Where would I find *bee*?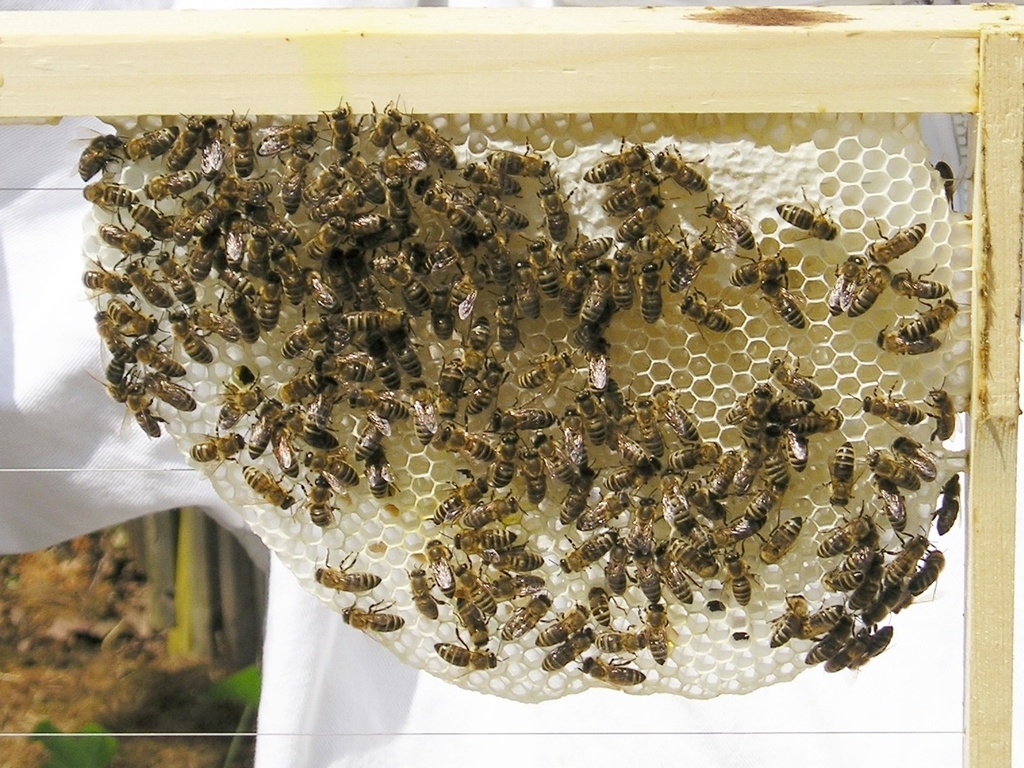
At 235,462,294,513.
